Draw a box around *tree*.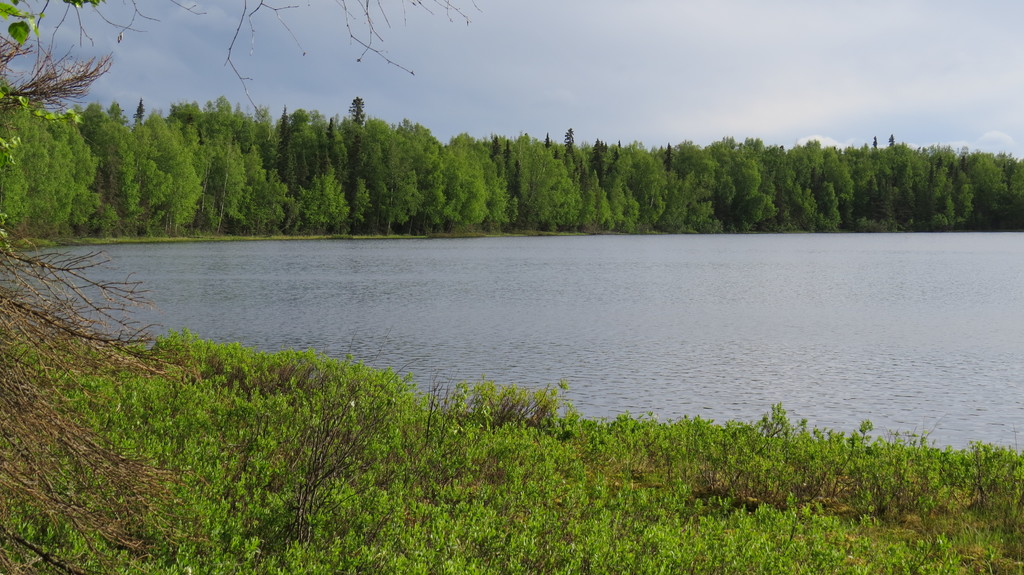
278, 106, 294, 178.
